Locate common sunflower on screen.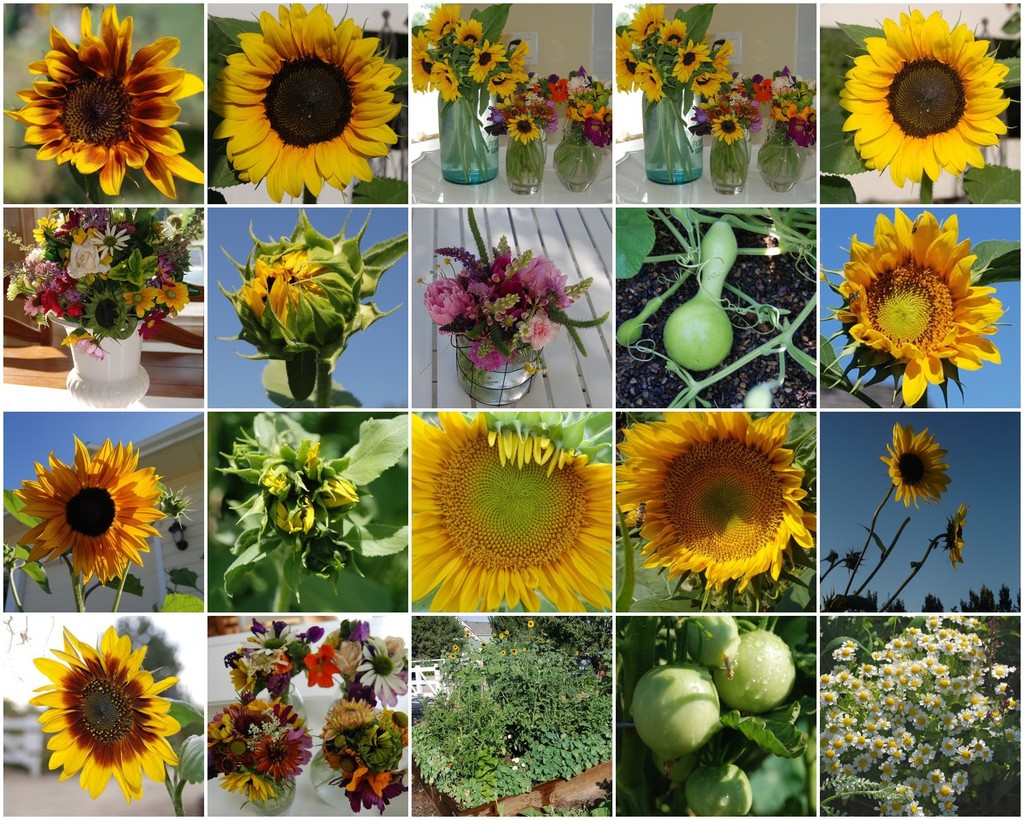
On screen at bbox=(883, 416, 950, 509).
